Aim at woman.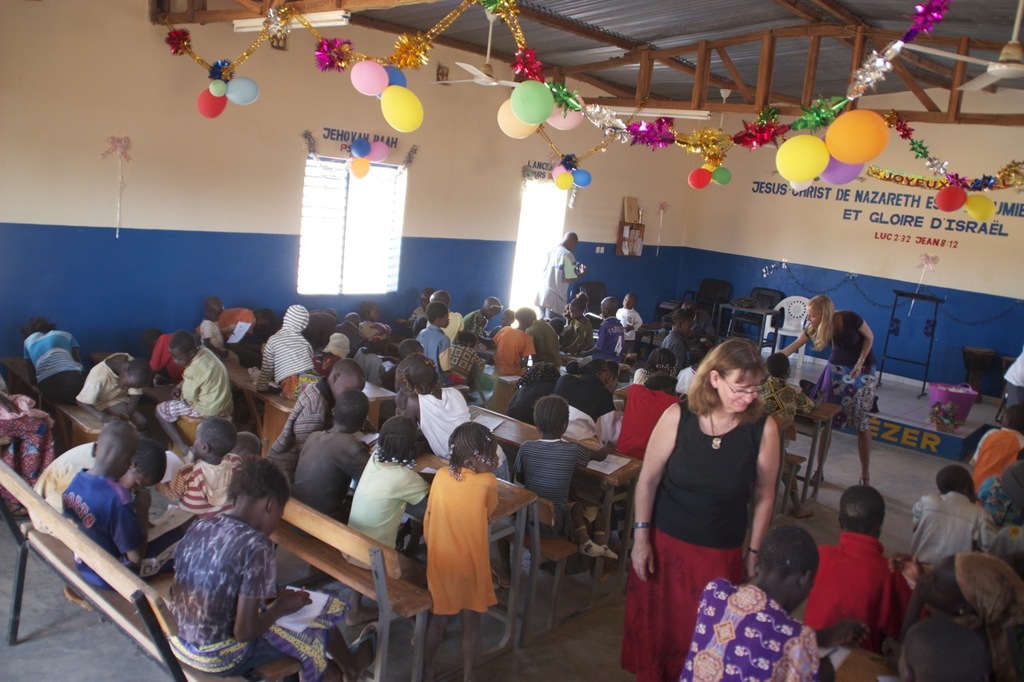
Aimed at bbox=[677, 523, 820, 681].
